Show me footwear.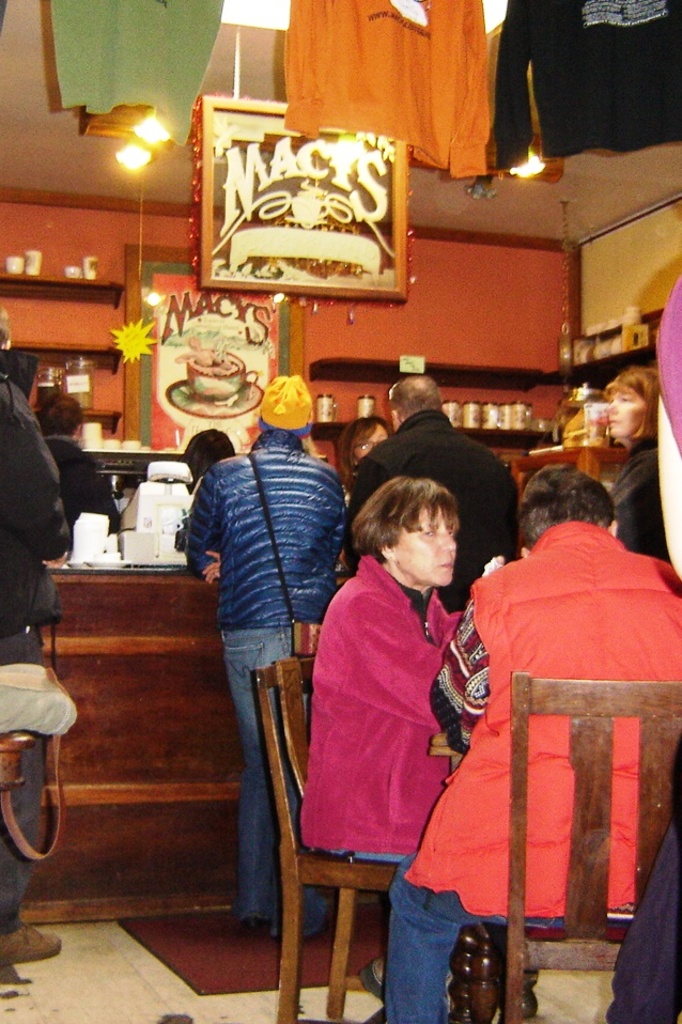
footwear is here: left=245, top=920, right=269, bottom=931.
